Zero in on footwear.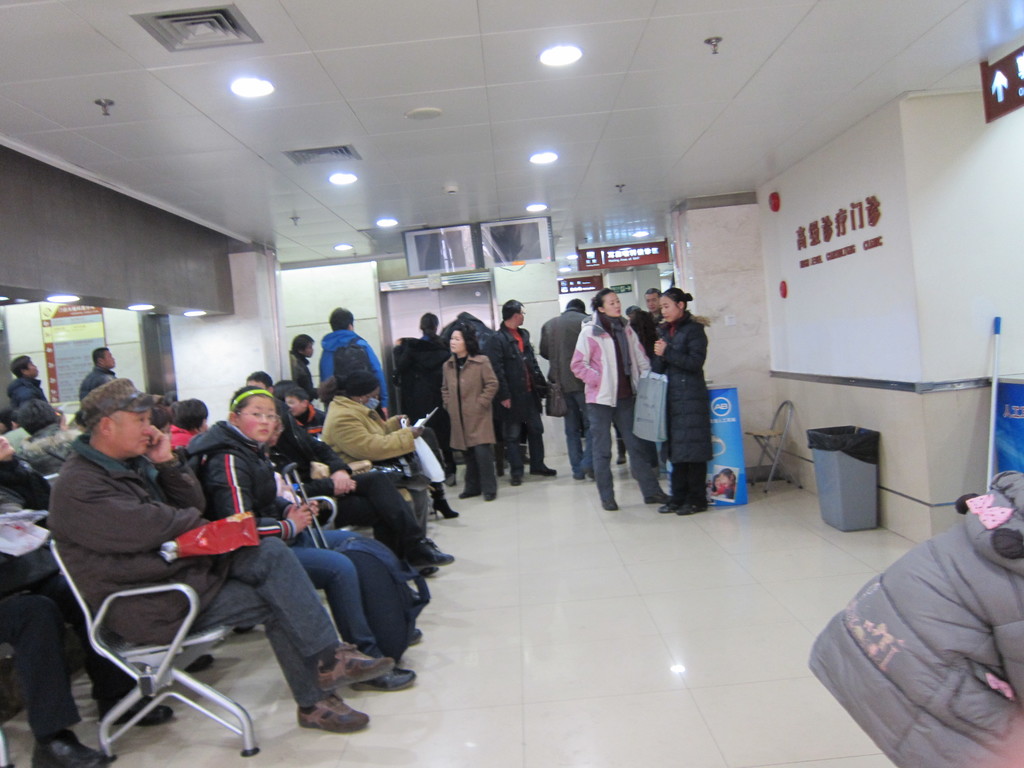
Zeroed in: 477 490 497 499.
